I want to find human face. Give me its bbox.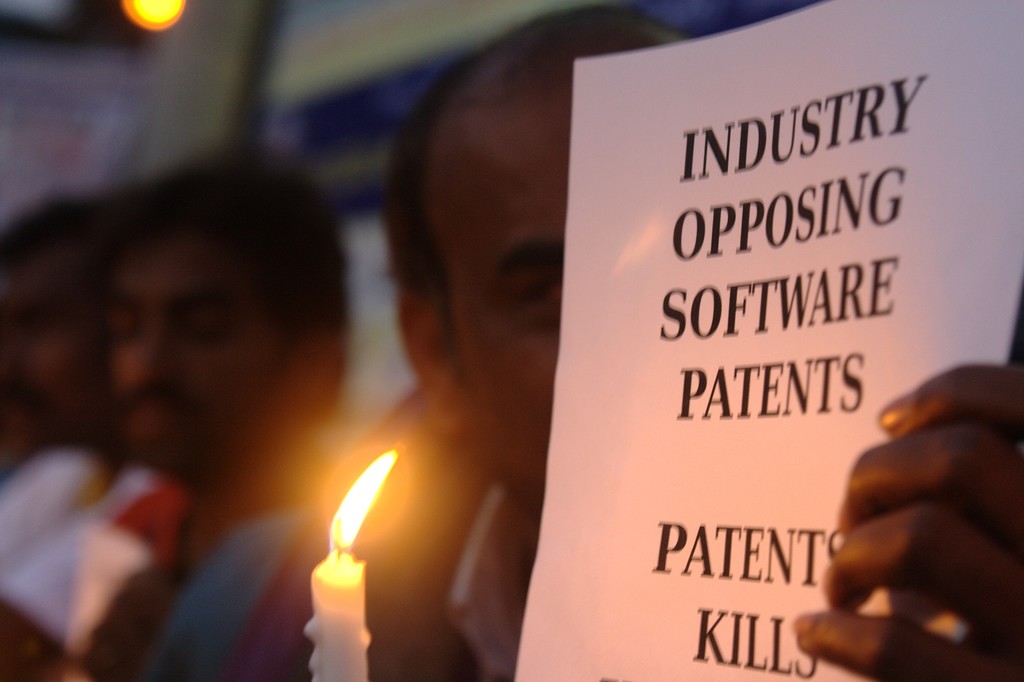
<bbox>110, 238, 287, 457</bbox>.
